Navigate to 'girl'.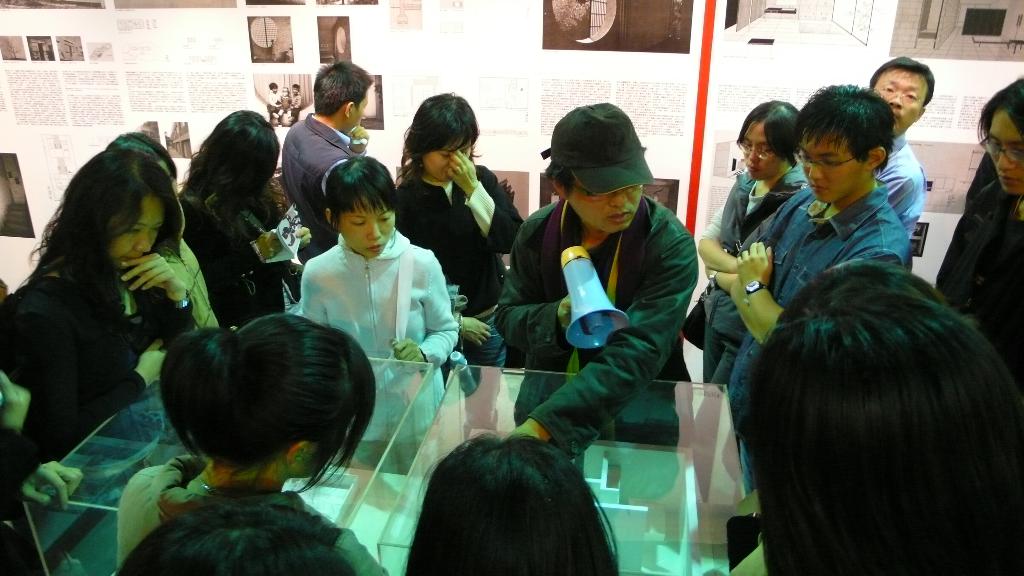
Navigation target: bbox=[0, 141, 191, 489].
